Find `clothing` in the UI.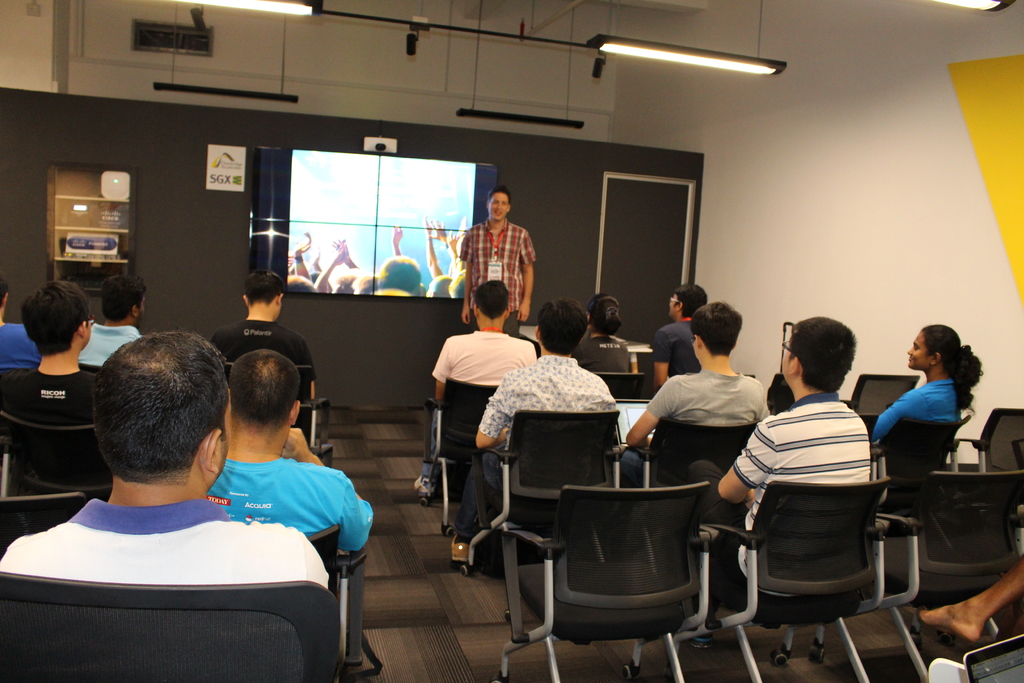
UI element at (0,497,333,587).
